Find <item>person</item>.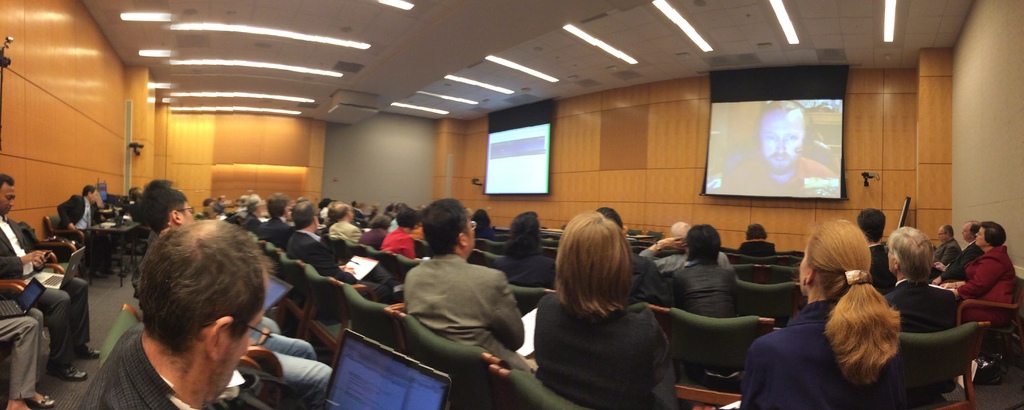
0:172:98:381.
